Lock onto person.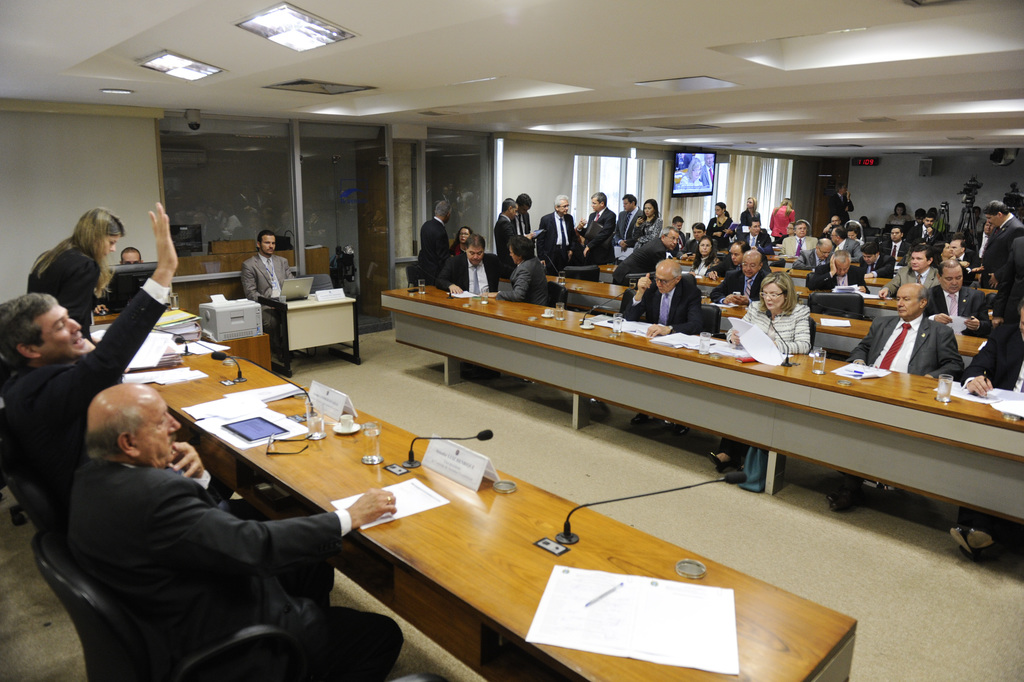
Locked: Rect(581, 193, 622, 266).
